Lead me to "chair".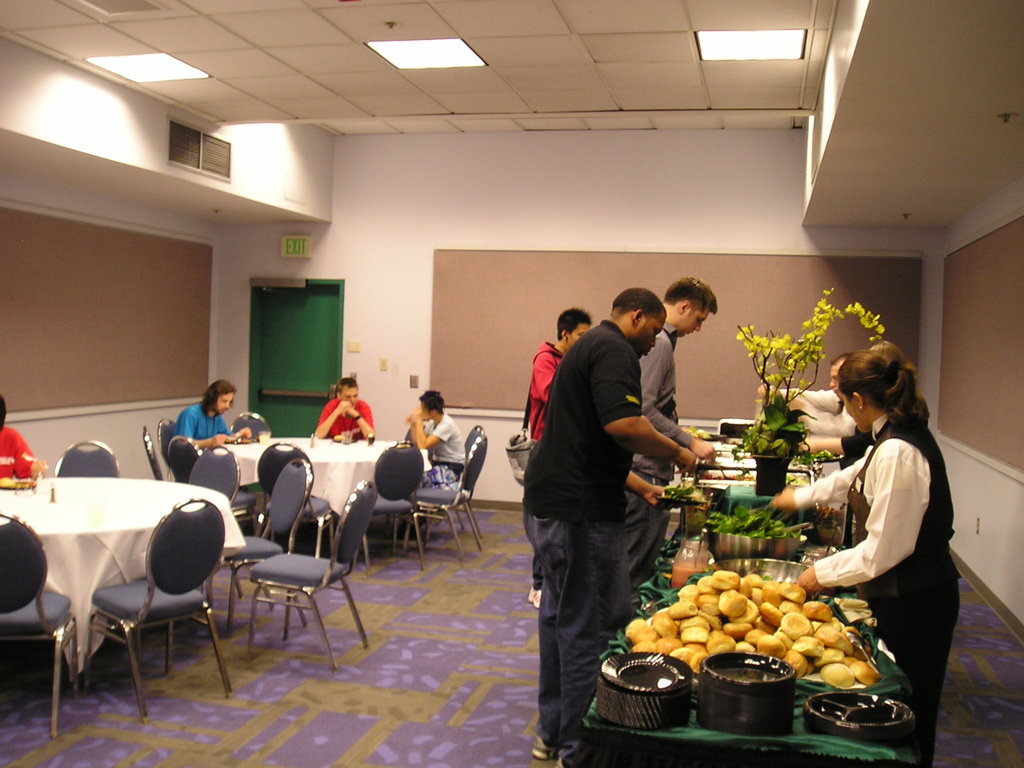
Lead to BBox(157, 416, 172, 466).
